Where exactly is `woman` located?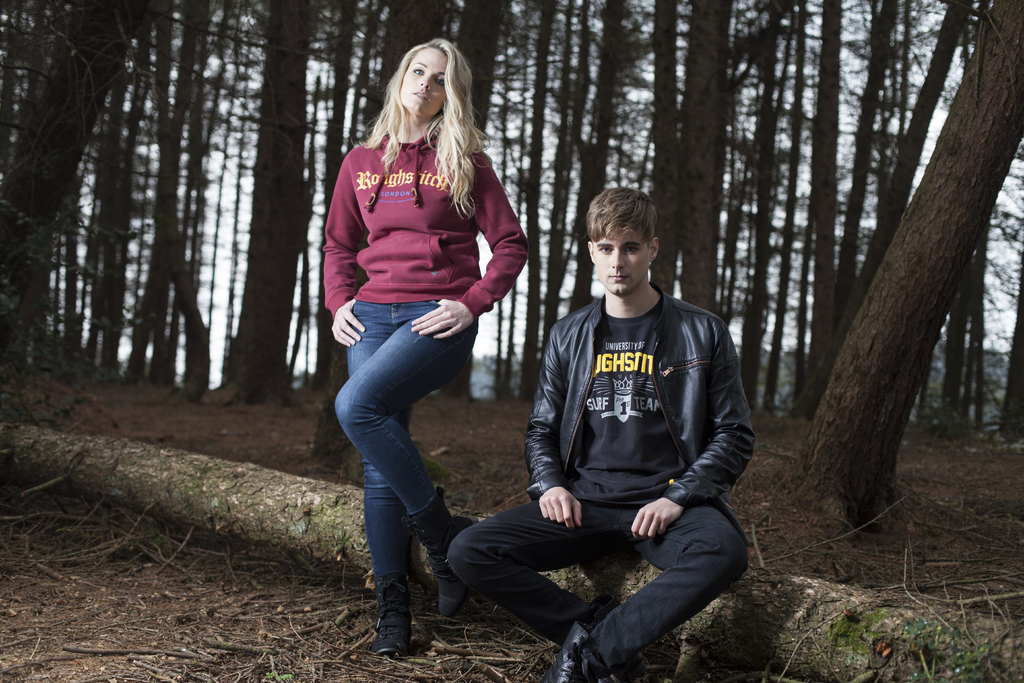
Its bounding box is box(317, 29, 538, 660).
